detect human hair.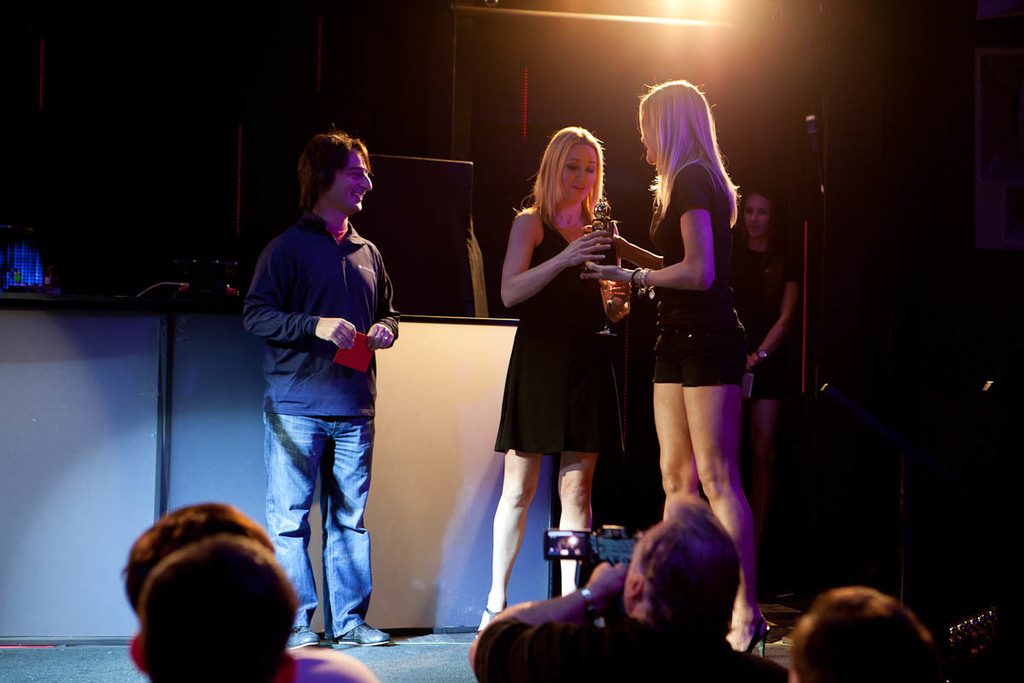
Detected at [left=637, top=82, right=742, bottom=231].
